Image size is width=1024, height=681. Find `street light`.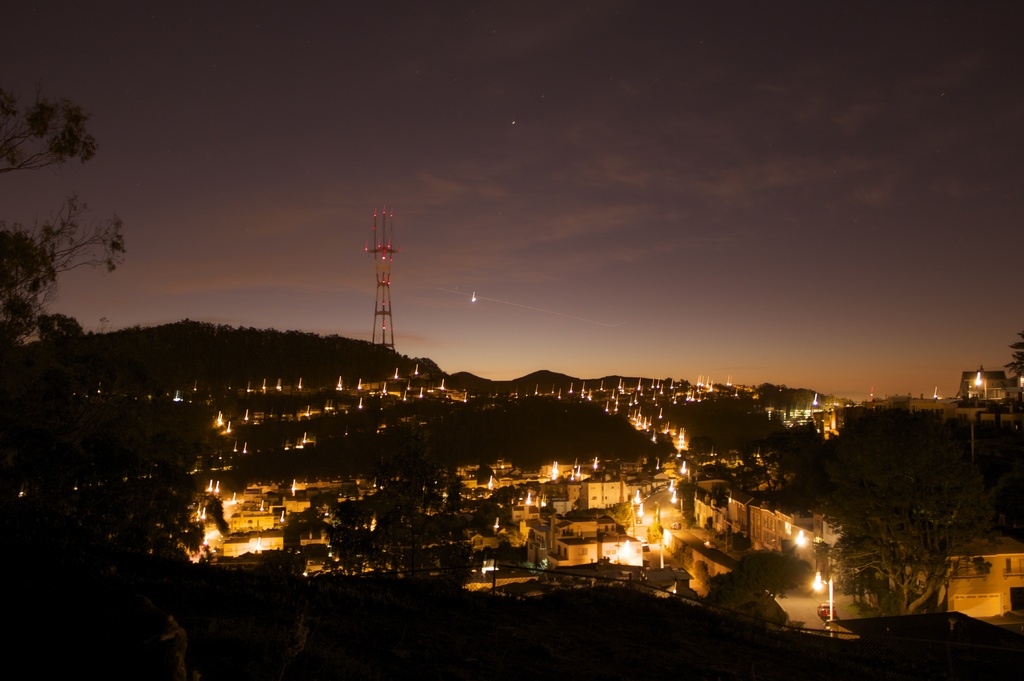
(632,503,646,527).
